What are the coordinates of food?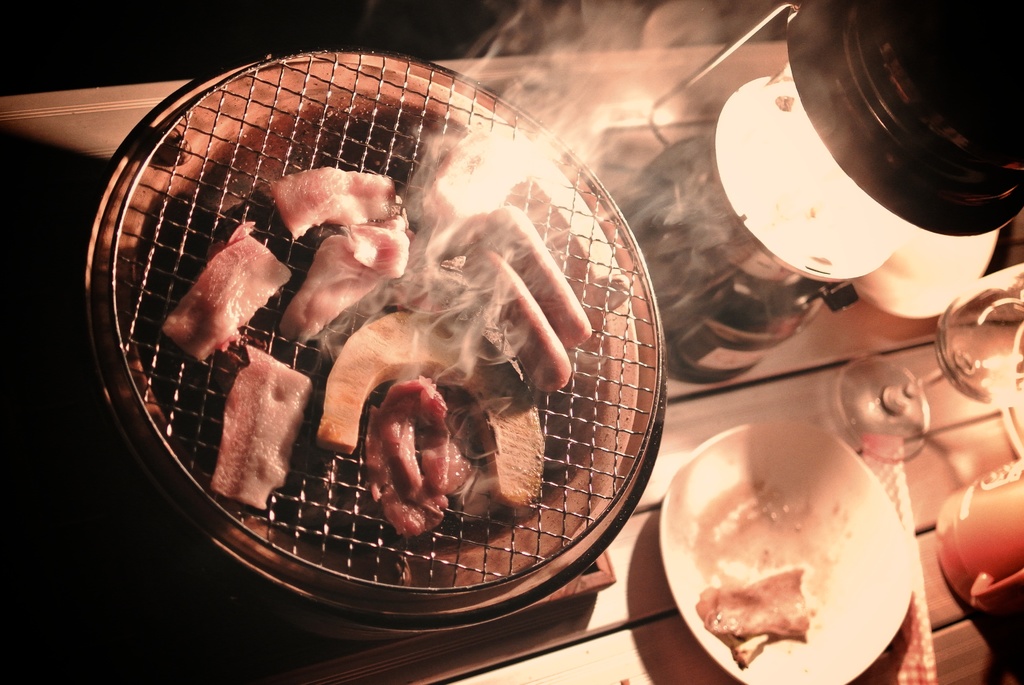
Rect(209, 343, 315, 510).
